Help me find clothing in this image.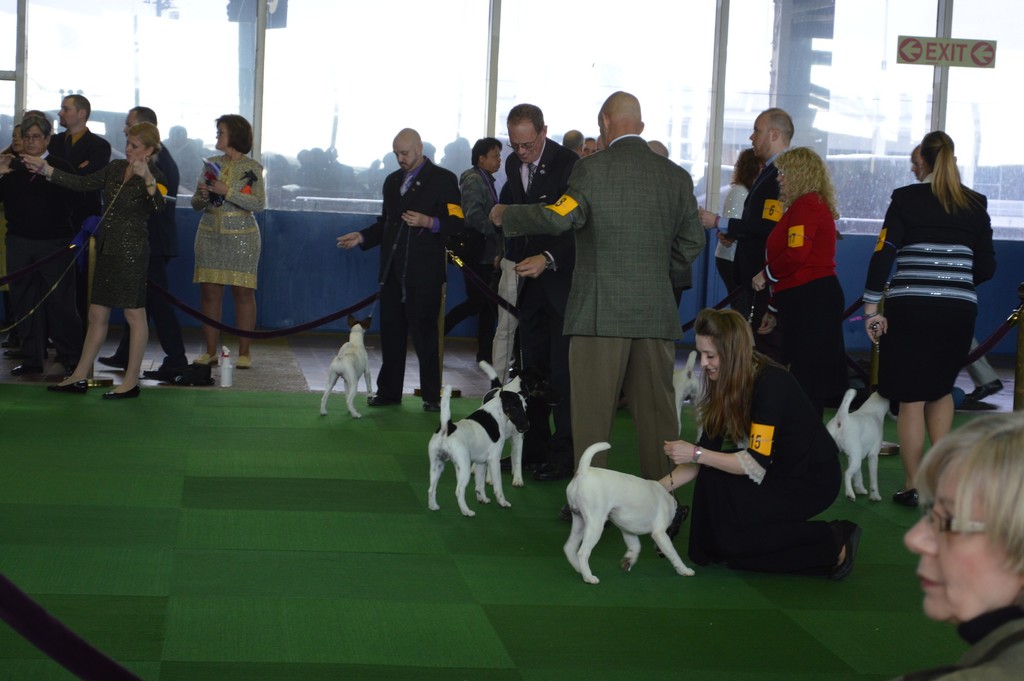
Found it: left=188, top=155, right=263, bottom=300.
